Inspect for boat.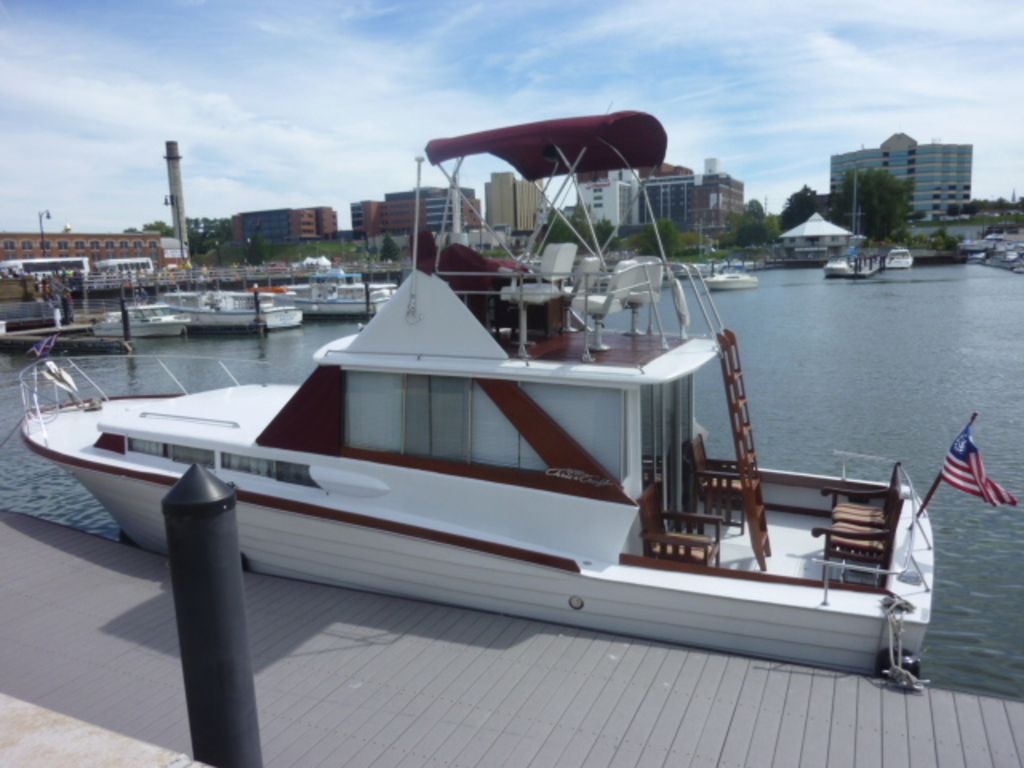
Inspection: l=293, t=270, r=390, b=314.
